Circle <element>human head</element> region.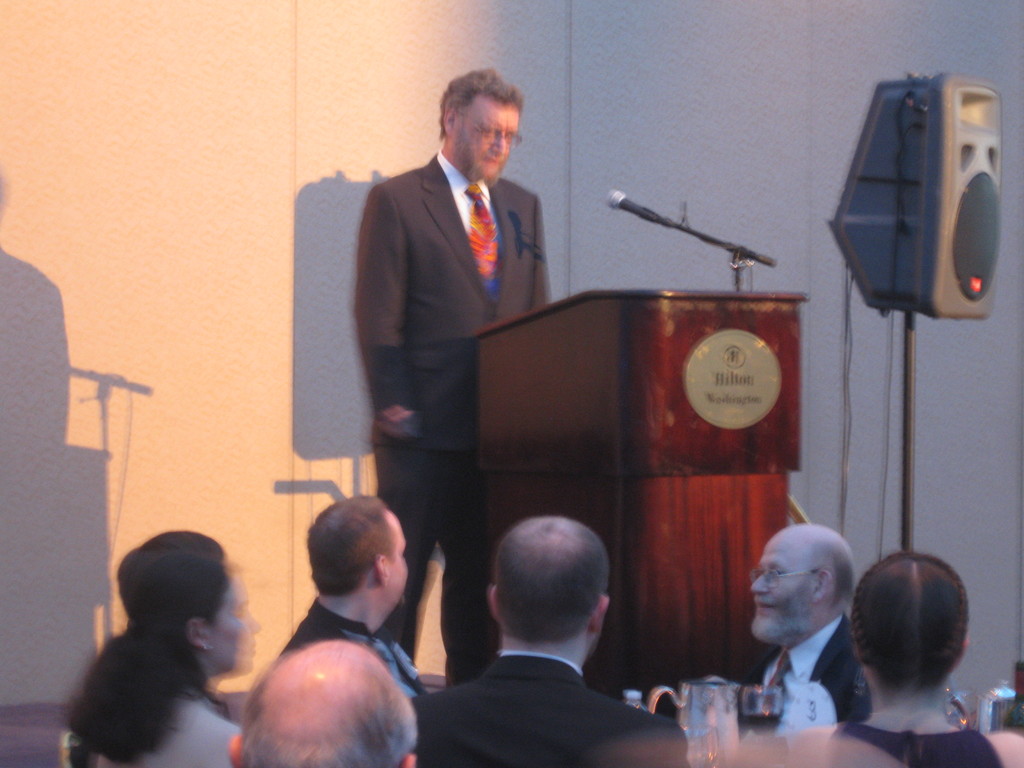
Region: <bbox>442, 67, 521, 182</bbox>.
